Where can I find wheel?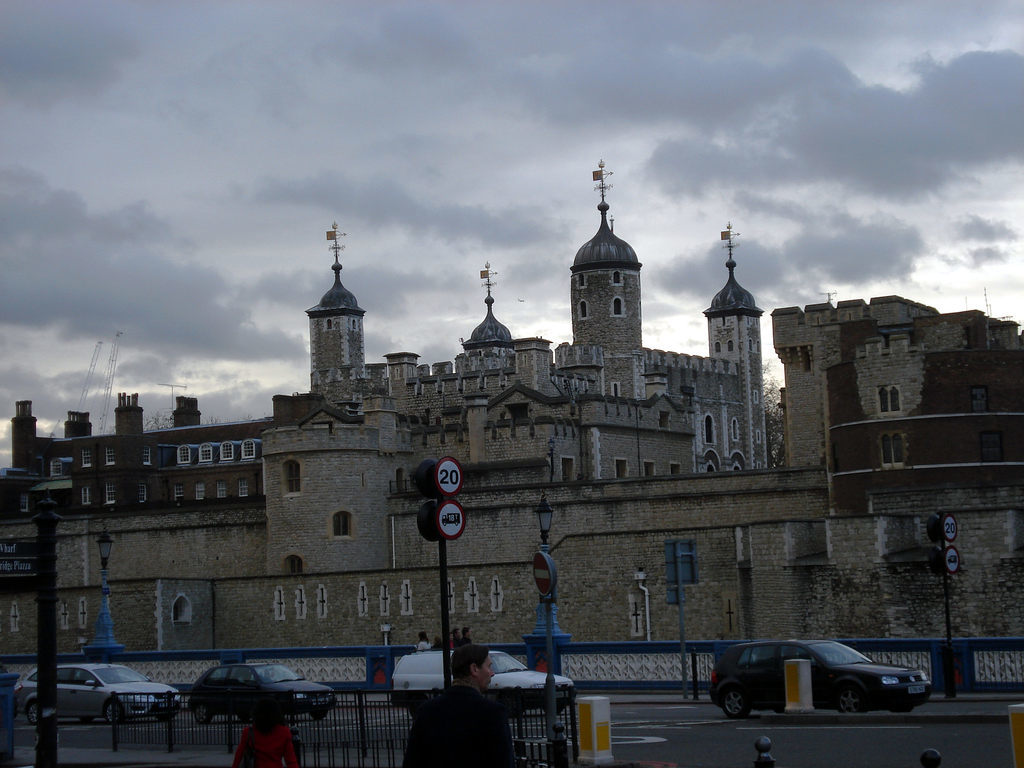
You can find it at region(24, 697, 40, 719).
